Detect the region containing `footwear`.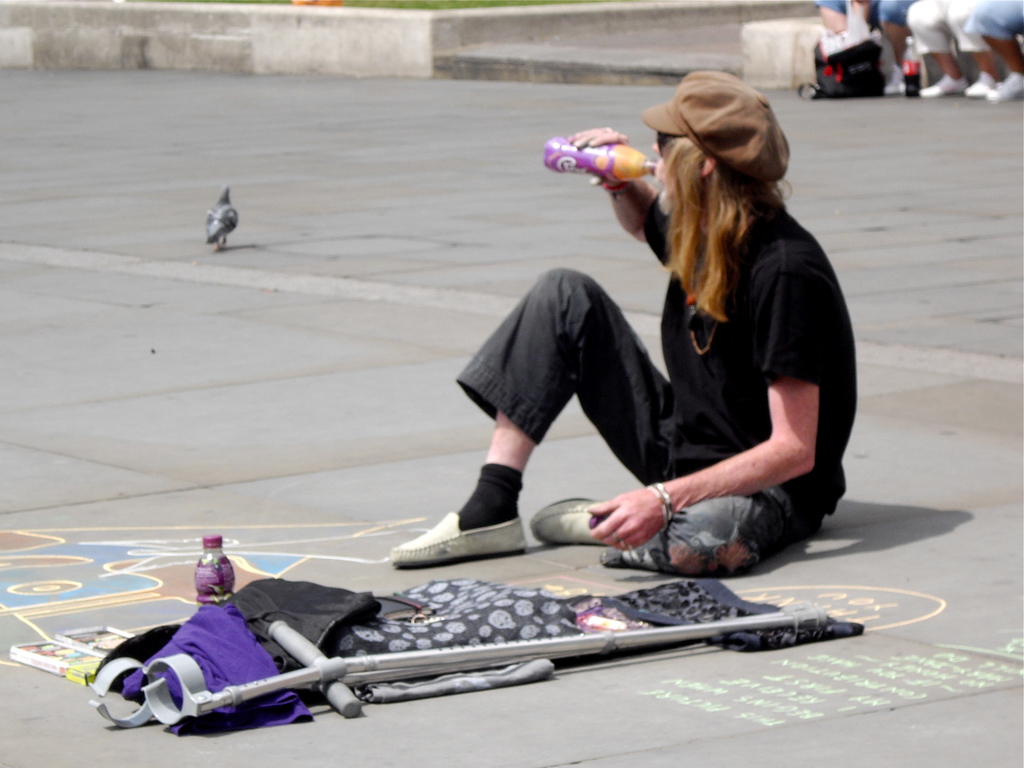
{"x1": 919, "y1": 77, "x2": 969, "y2": 98}.
